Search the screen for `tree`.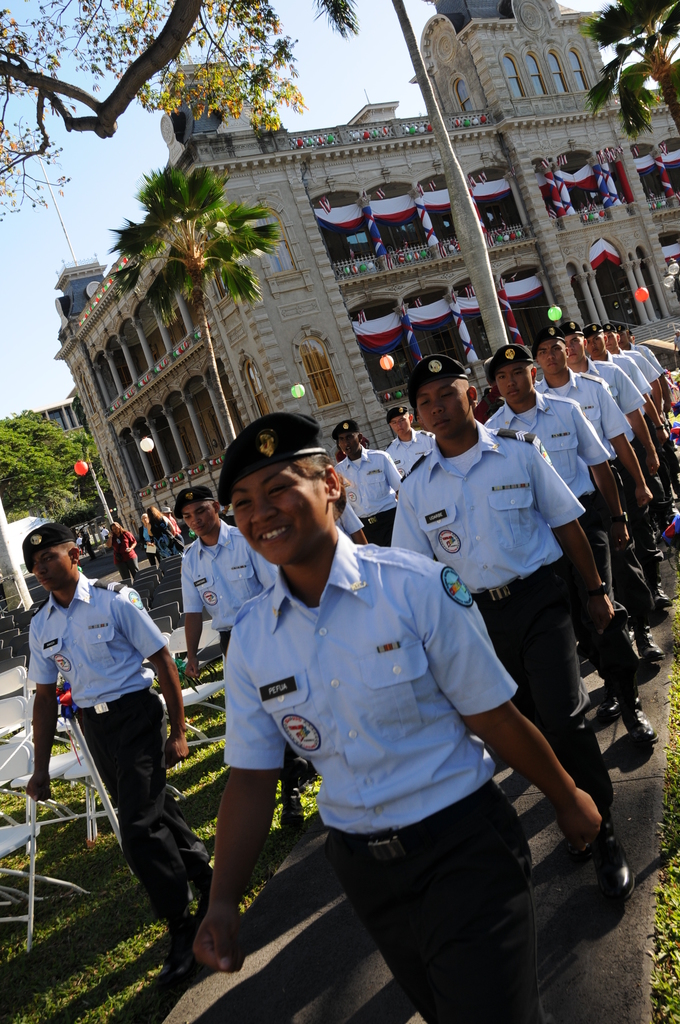
Found at locate(106, 161, 287, 456).
